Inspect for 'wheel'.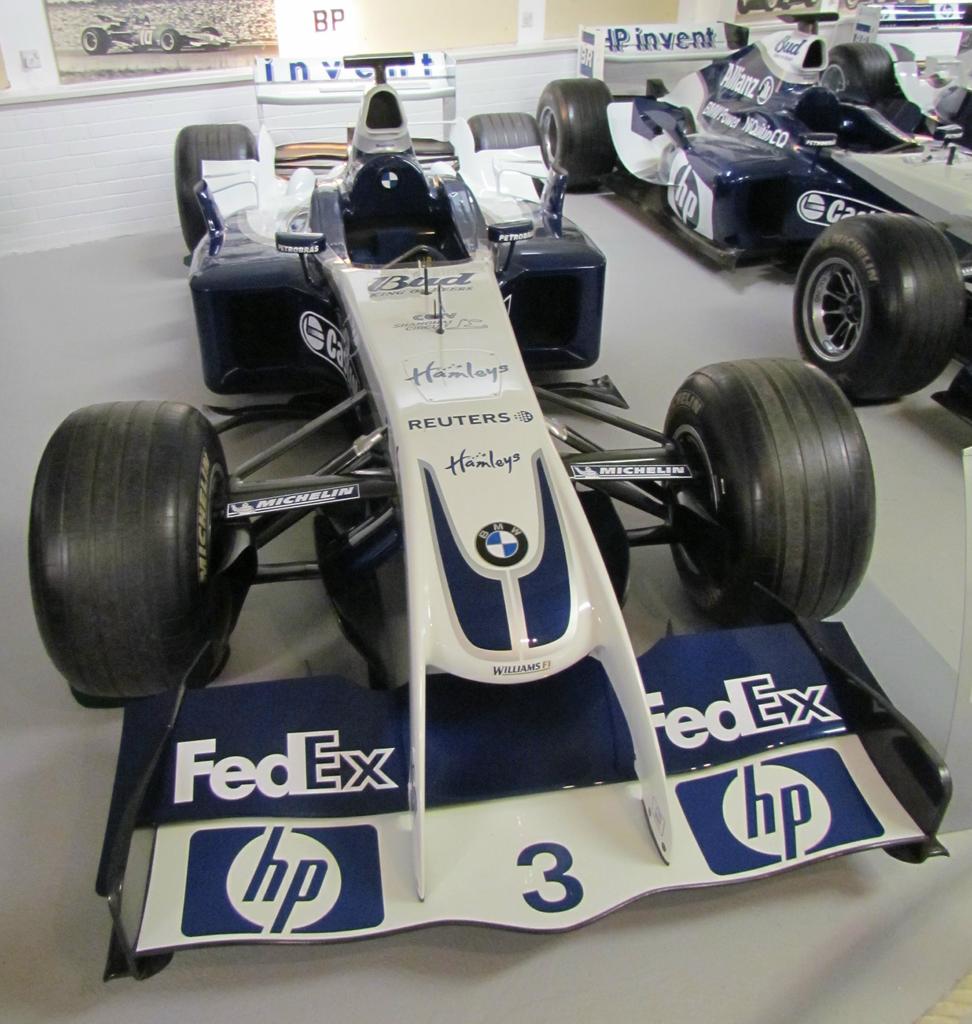
Inspection: BBox(83, 25, 111, 51).
